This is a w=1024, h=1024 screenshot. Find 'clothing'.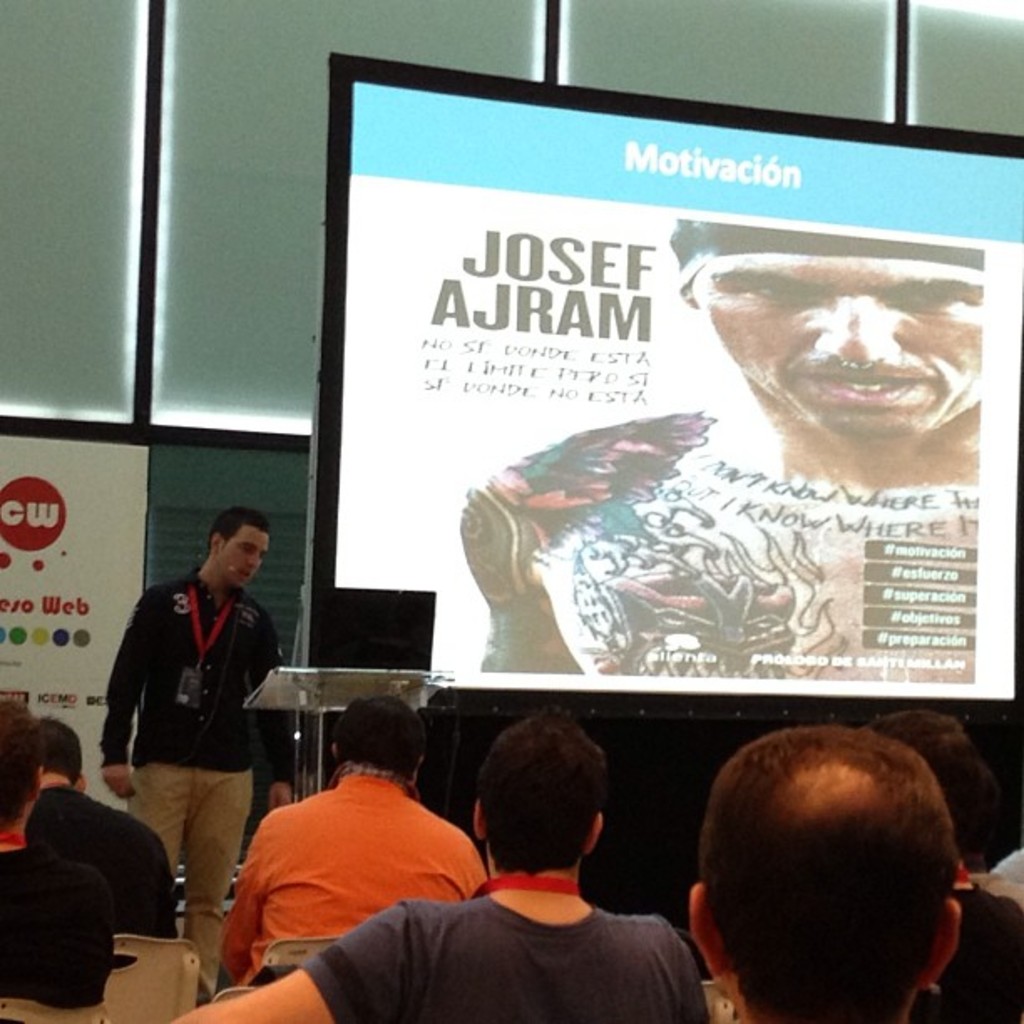
Bounding box: [left=5, top=822, right=109, bottom=1022].
